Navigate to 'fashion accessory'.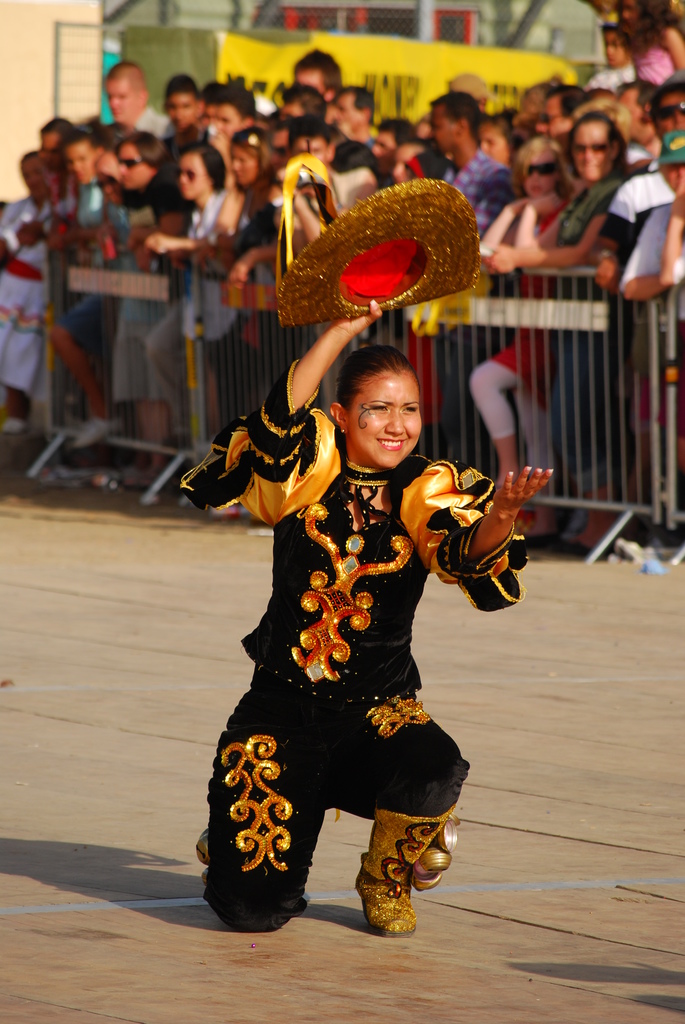
Navigation target: bbox=[353, 808, 461, 939].
